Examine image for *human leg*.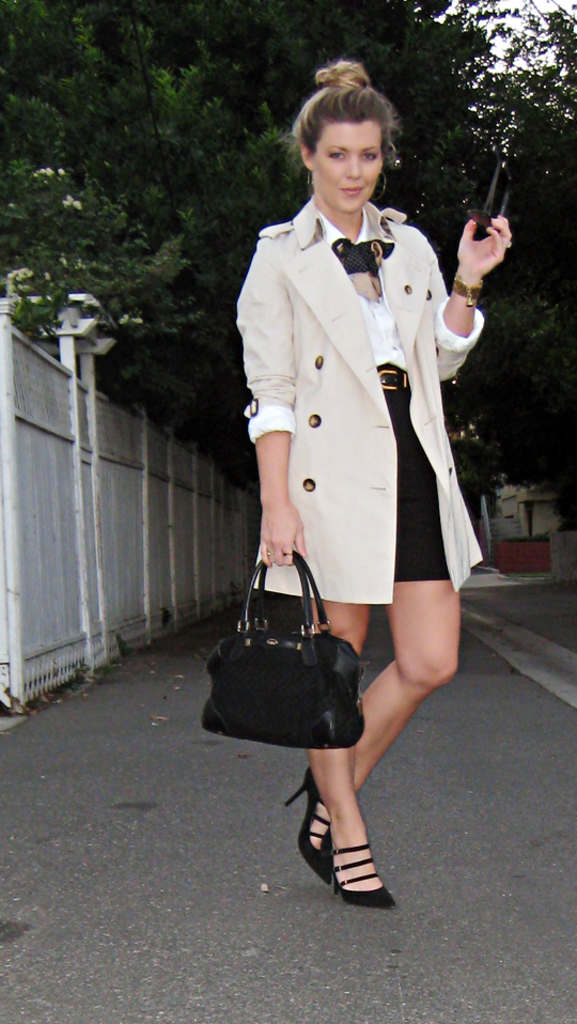
Examination result: 286,413,461,879.
